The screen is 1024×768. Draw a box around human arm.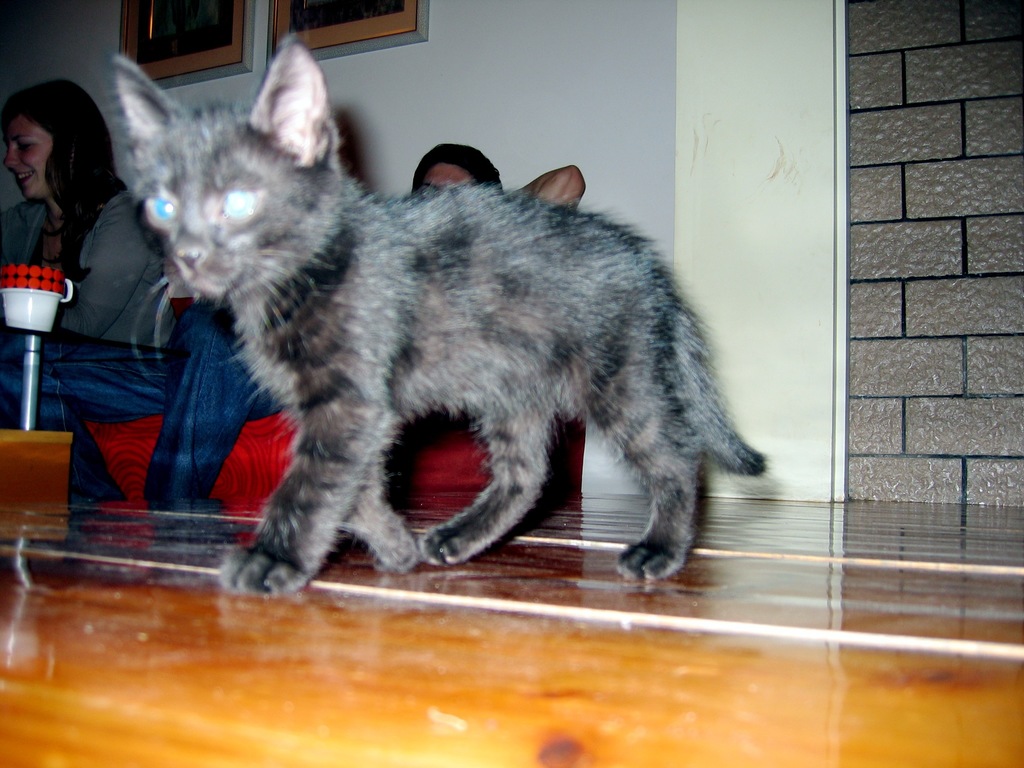
(x1=55, y1=201, x2=152, y2=334).
